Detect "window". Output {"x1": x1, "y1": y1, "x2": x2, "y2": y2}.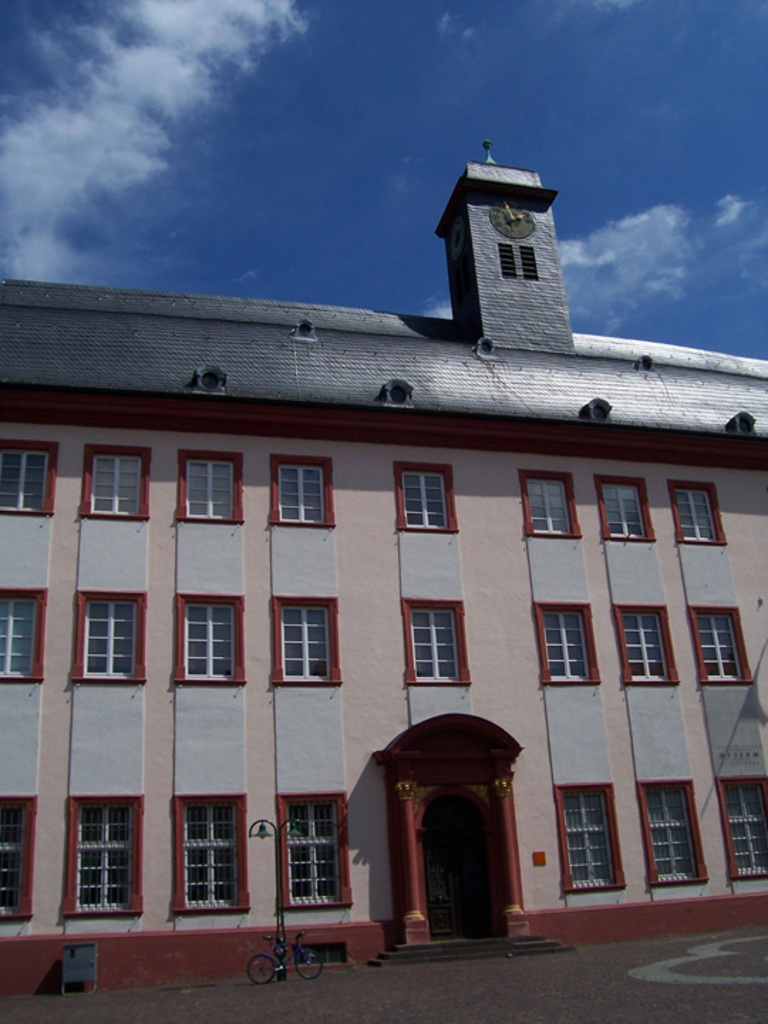
{"x1": 77, "y1": 600, "x2": 144, "y2": 677}.
